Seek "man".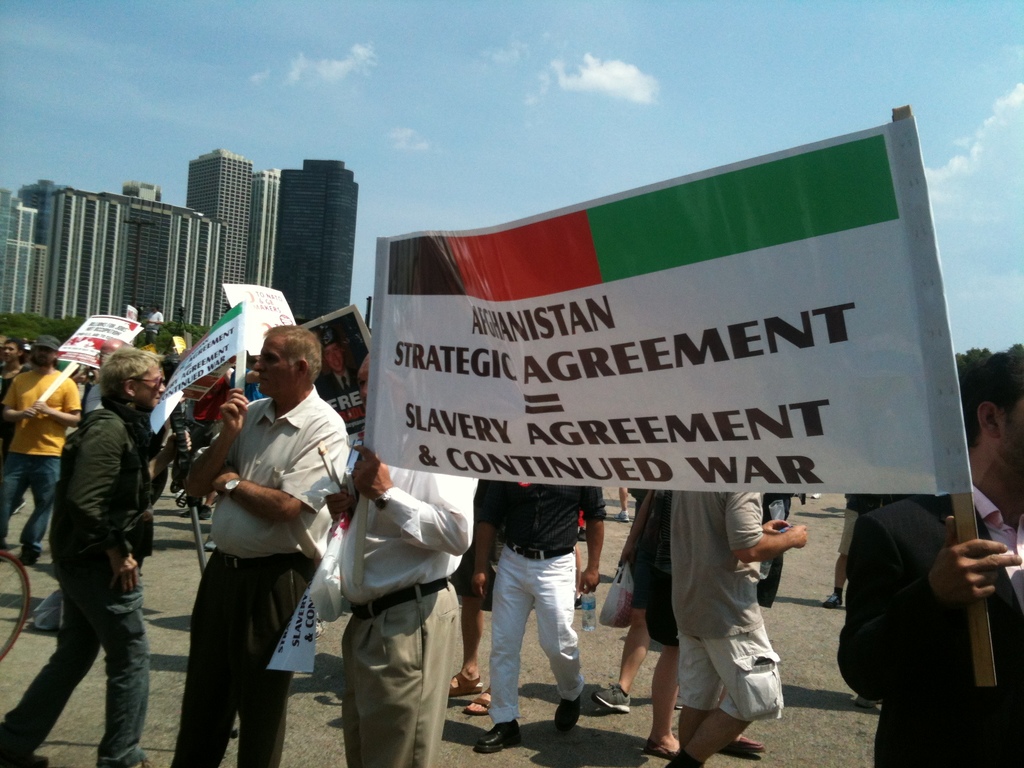
[left=0, top=330, right=84, bottom=570].
